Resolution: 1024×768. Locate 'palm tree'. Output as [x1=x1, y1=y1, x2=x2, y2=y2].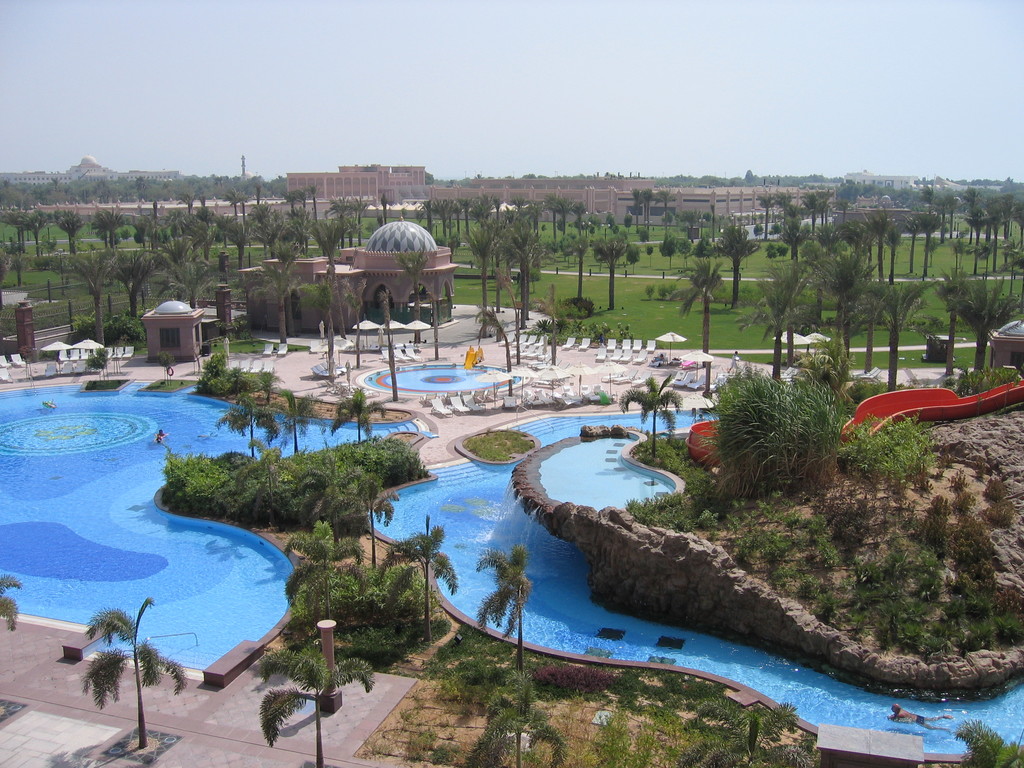
[x1=936, y1=273, x2=1018, y2=362].
